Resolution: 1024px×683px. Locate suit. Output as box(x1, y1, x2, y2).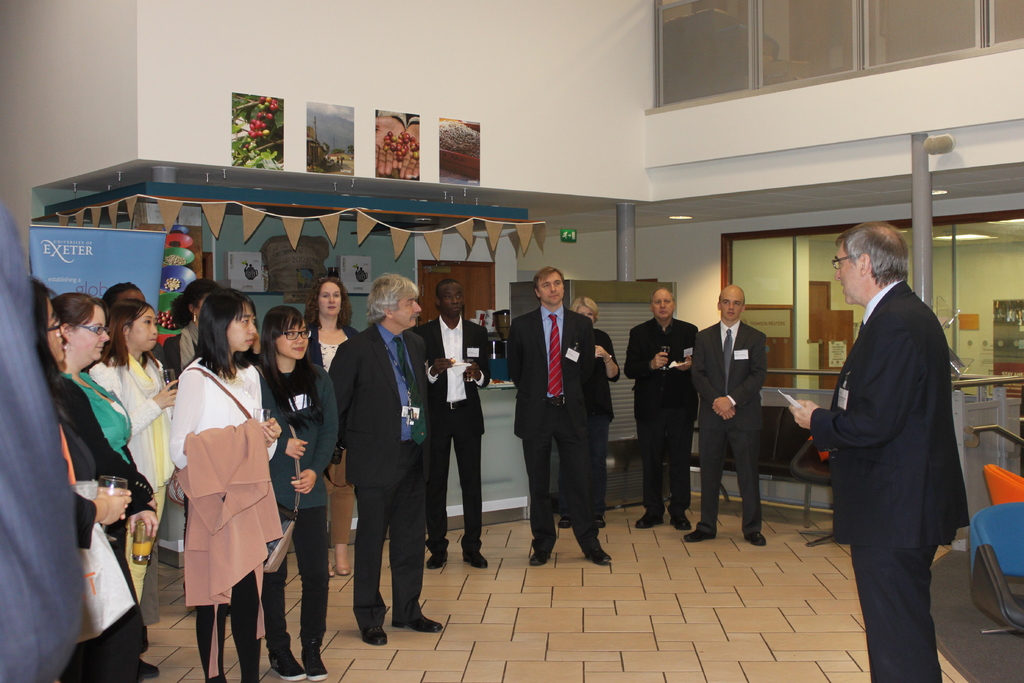
box(422, 320, 492, 551).
